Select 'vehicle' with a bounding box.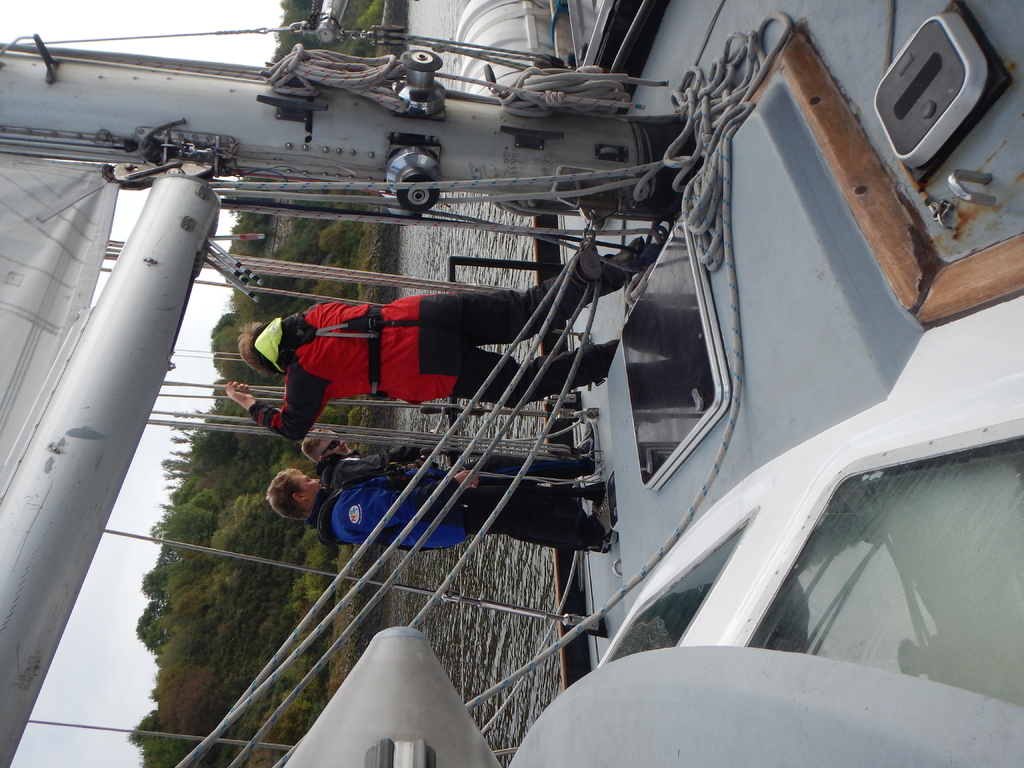
BBox(0, 0, 1023, 767).
